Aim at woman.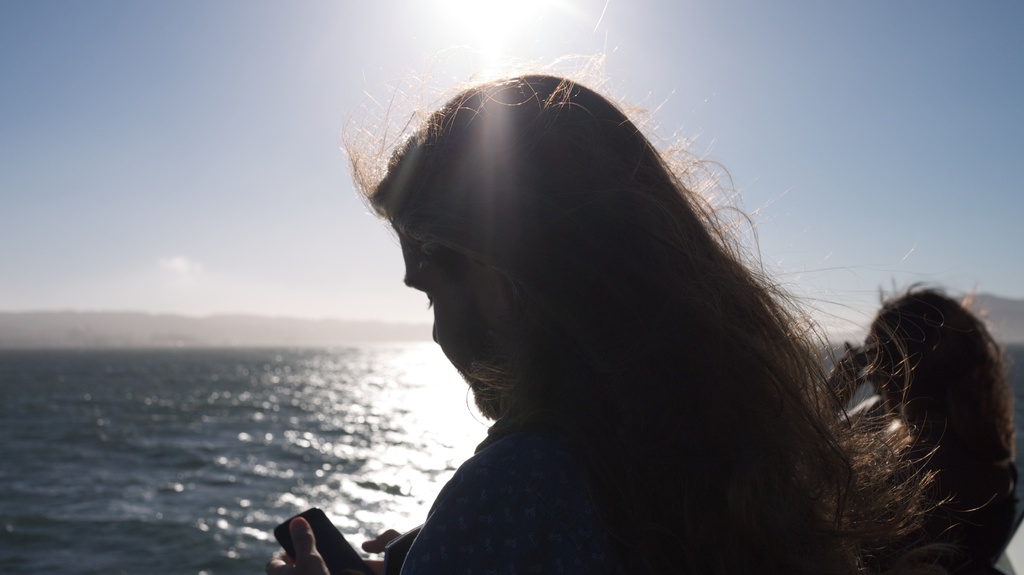
Aimed at {"left": 272, "top": 57, "right": 912, "bottom": 574}.
